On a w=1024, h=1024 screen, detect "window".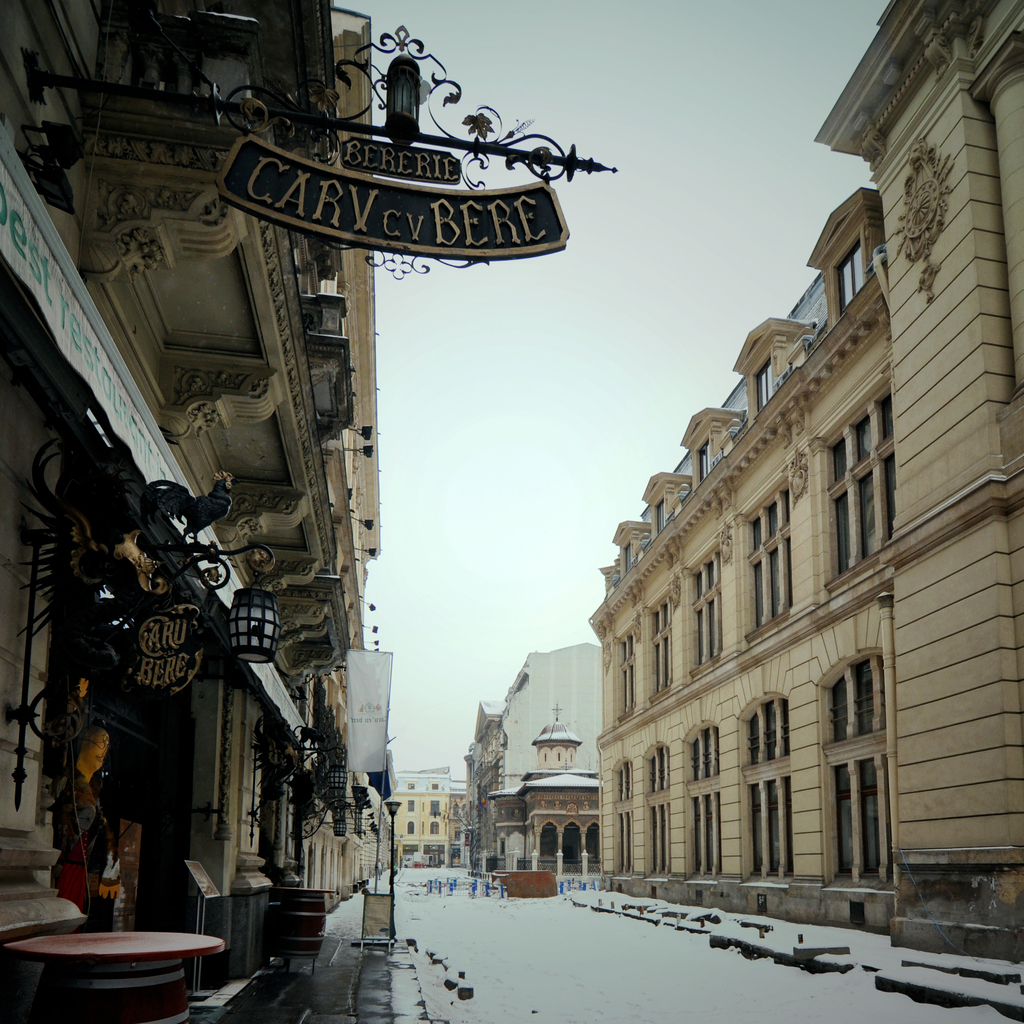
left=749, top=351, right=777, bottom=410.
